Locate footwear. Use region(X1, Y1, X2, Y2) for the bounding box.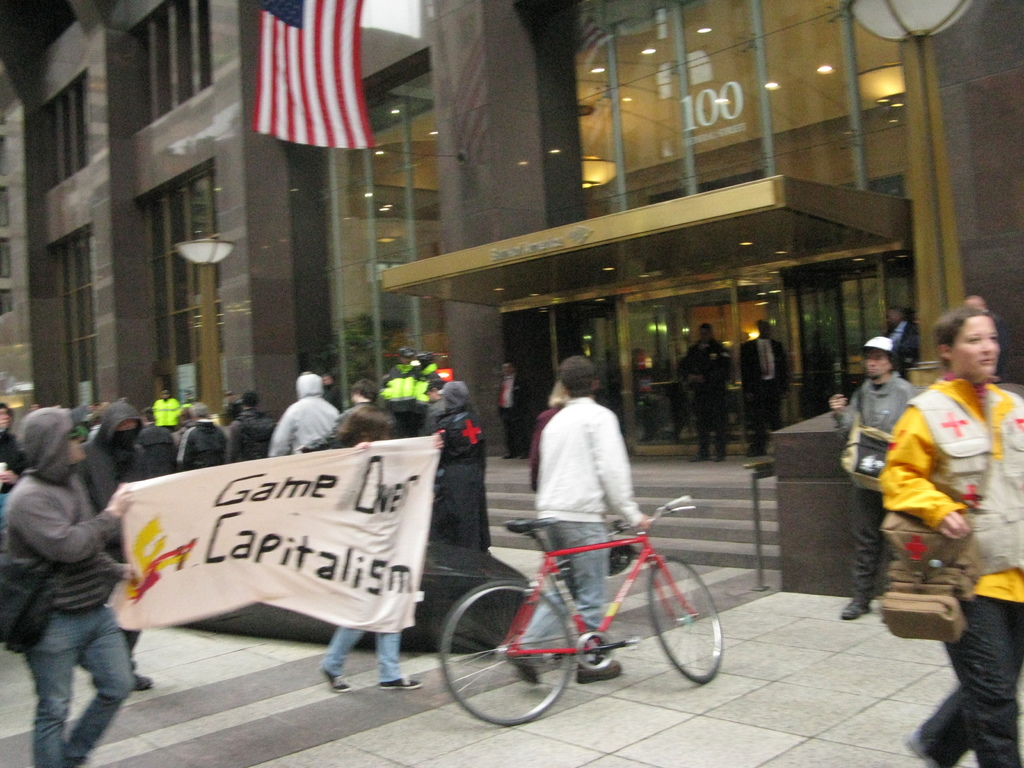
region(318, 664, 349, 691).
